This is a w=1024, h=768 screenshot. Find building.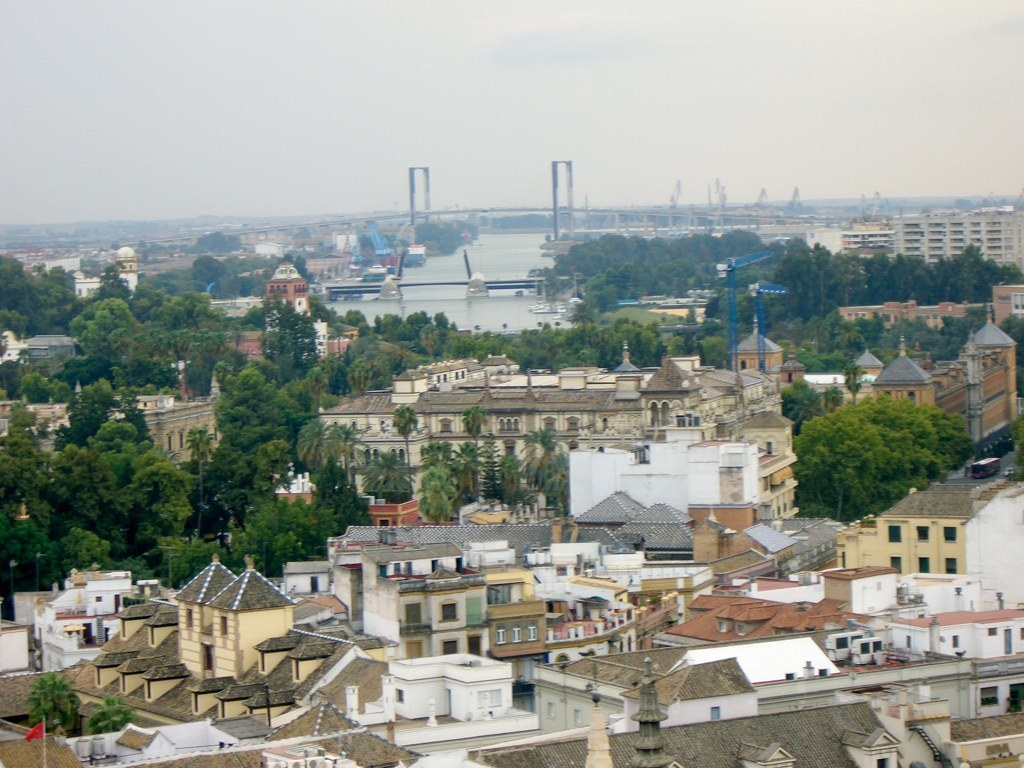
Bounding box: 841:221:895:256.
